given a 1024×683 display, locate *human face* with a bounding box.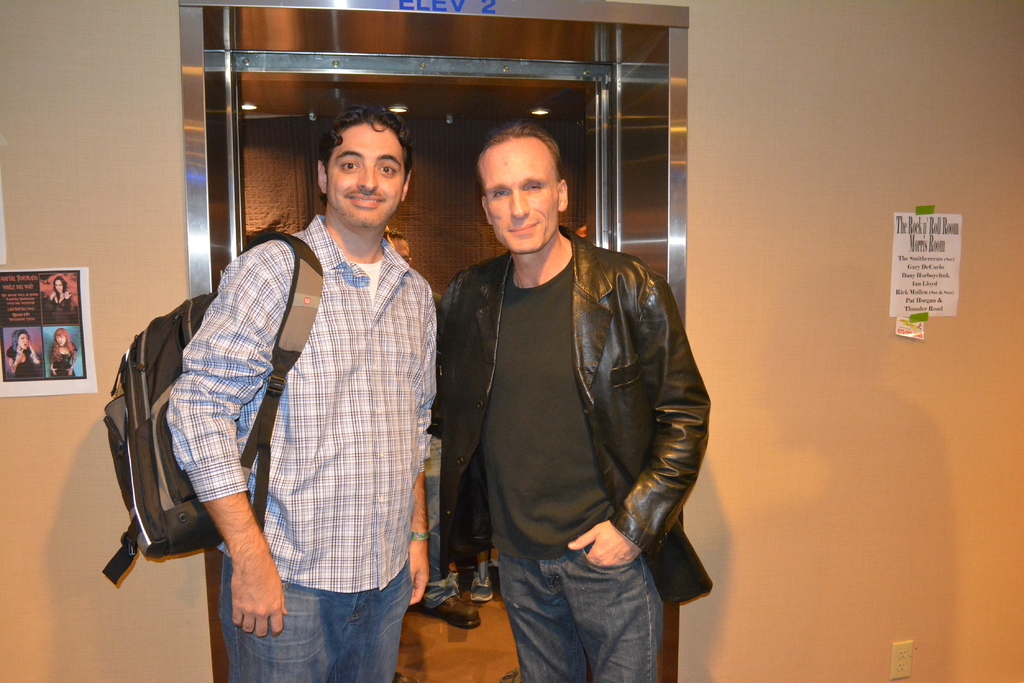
Located: <region>56, 336, 67, 346</region>.
